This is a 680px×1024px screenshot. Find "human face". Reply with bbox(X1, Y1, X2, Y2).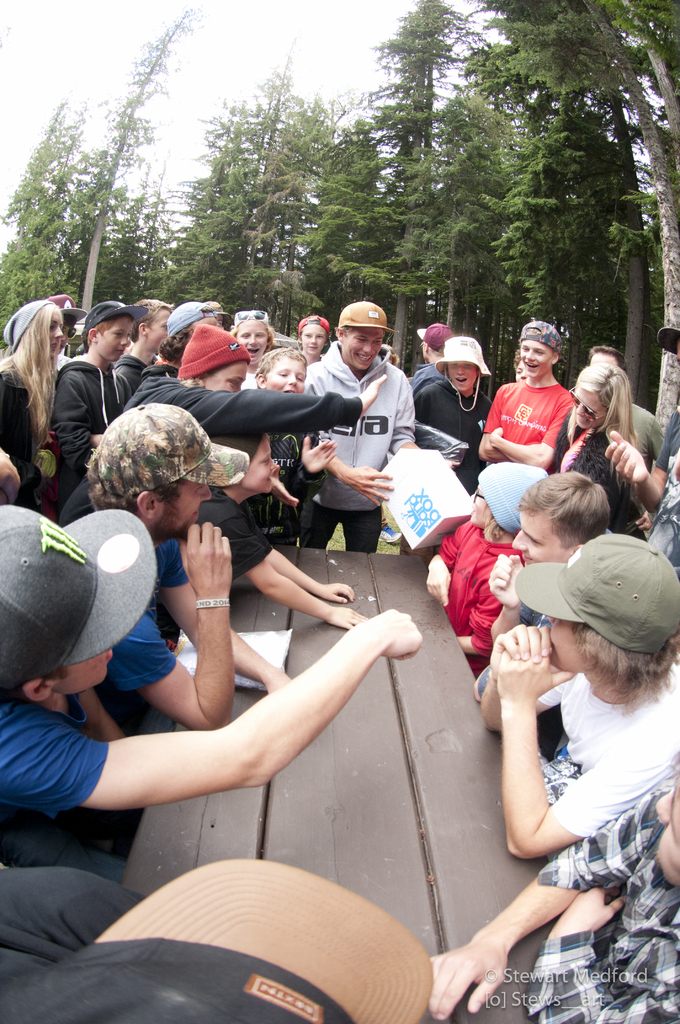
bbox(54, 648, 112, 695).
